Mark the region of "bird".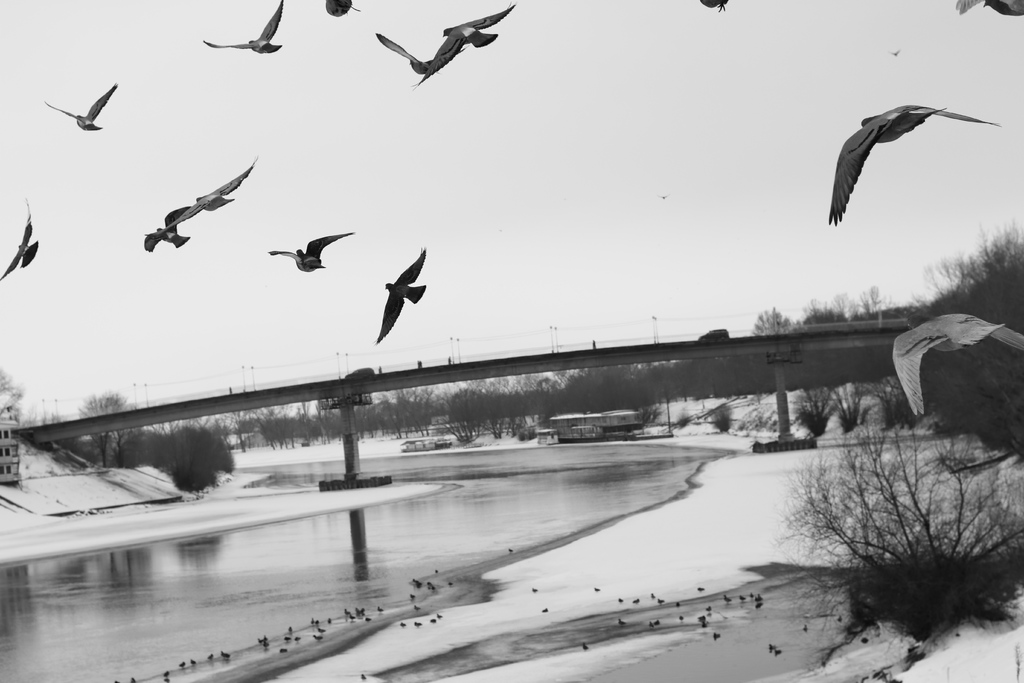
Region: crop(833, 103, 986, 234).
